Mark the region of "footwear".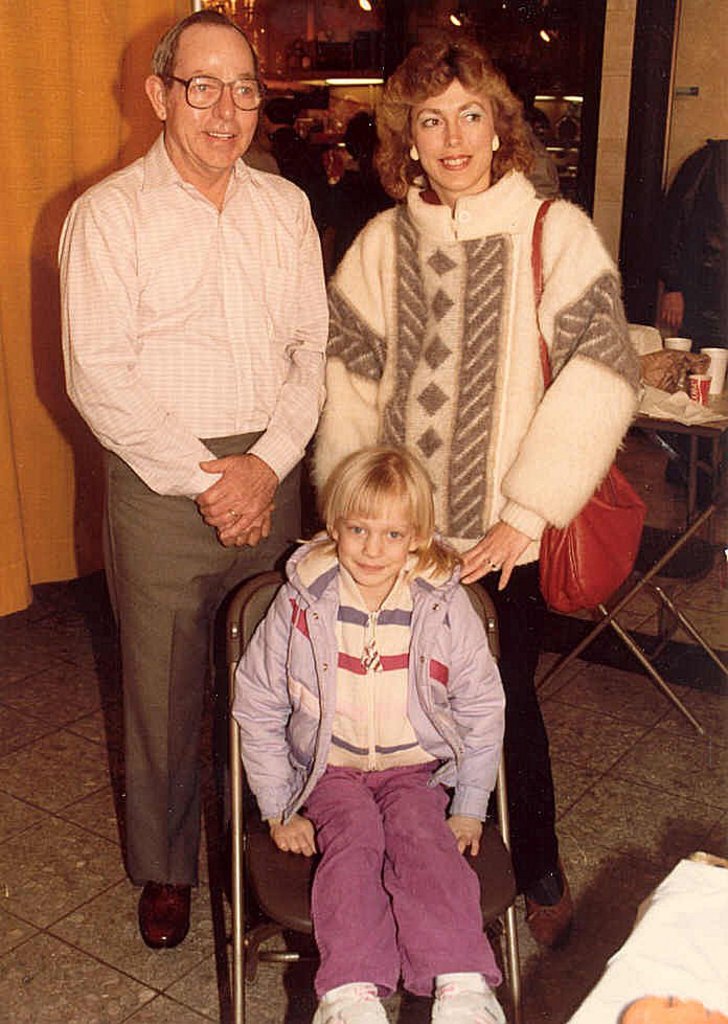
Region: [134, 875, 197, 955].
